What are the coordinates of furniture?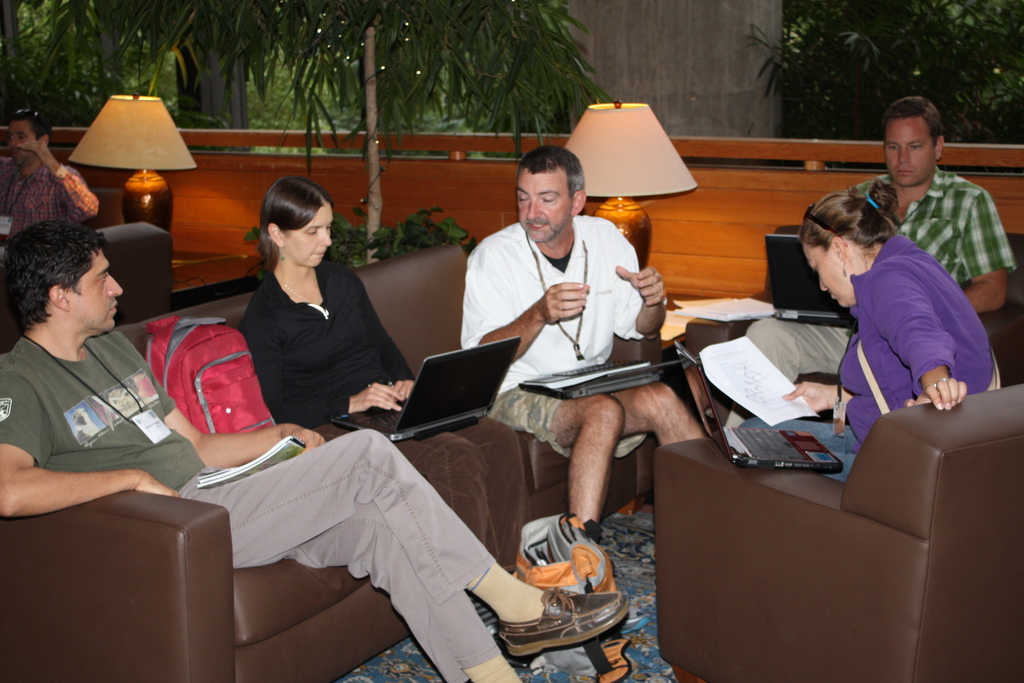
Rect(0, 221, 173, 354).
